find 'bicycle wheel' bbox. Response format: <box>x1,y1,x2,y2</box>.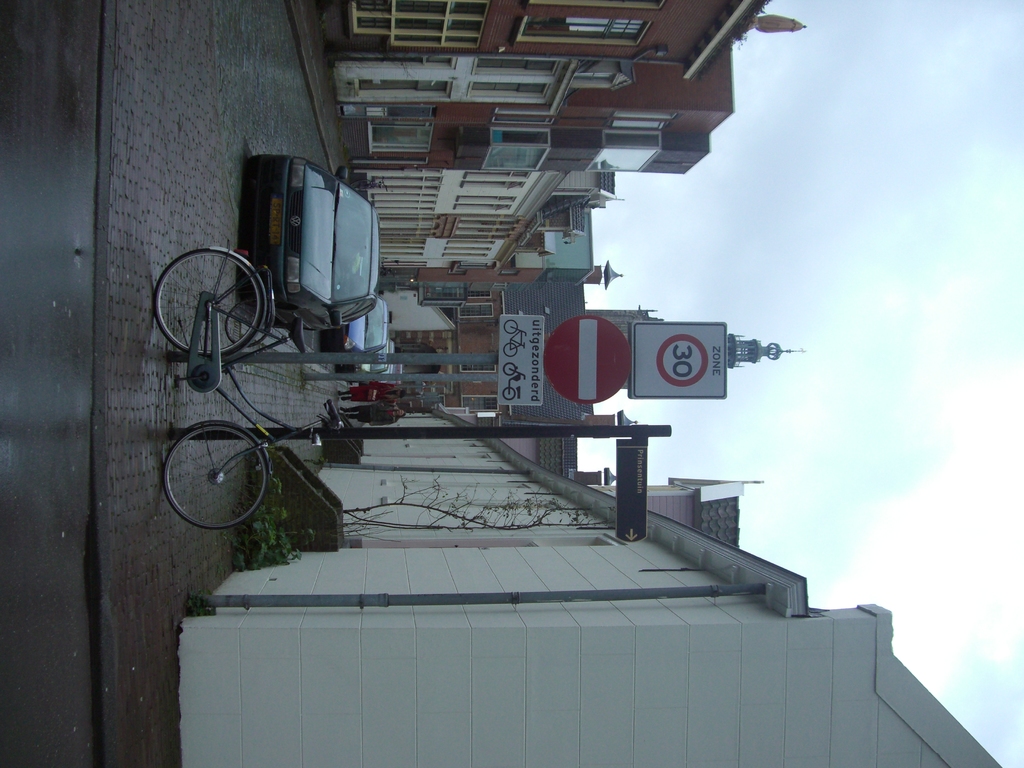
<box>153,251,264,359</box>.
